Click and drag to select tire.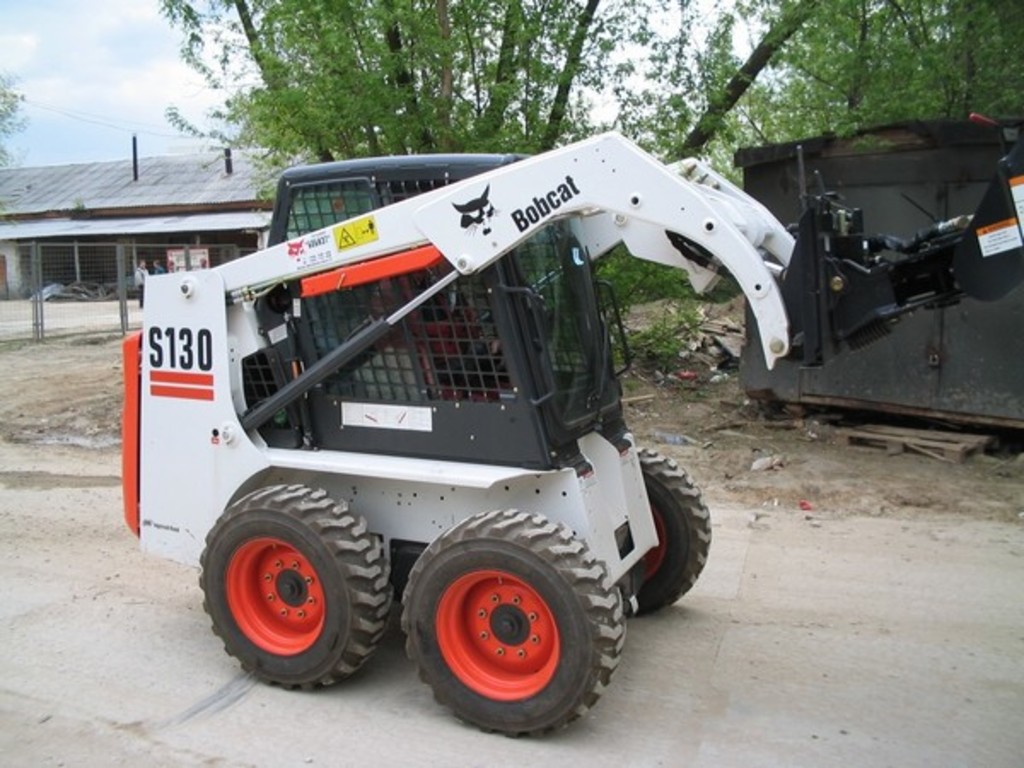
Selection: BBox(196, 481, 391, 691).
